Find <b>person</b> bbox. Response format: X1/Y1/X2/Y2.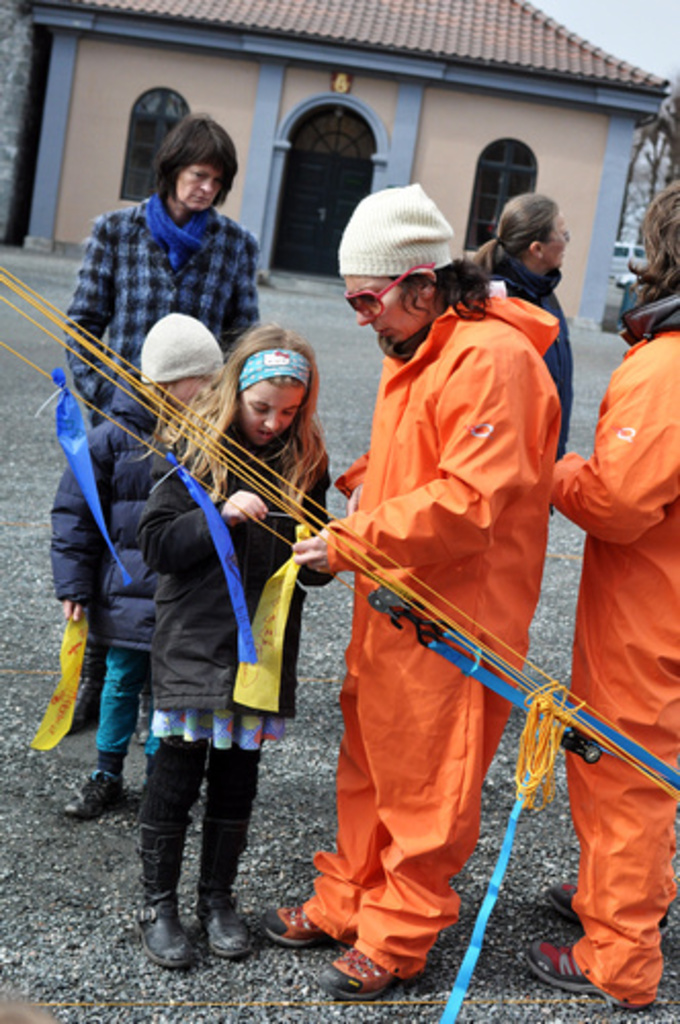
547/188/678/1010.
